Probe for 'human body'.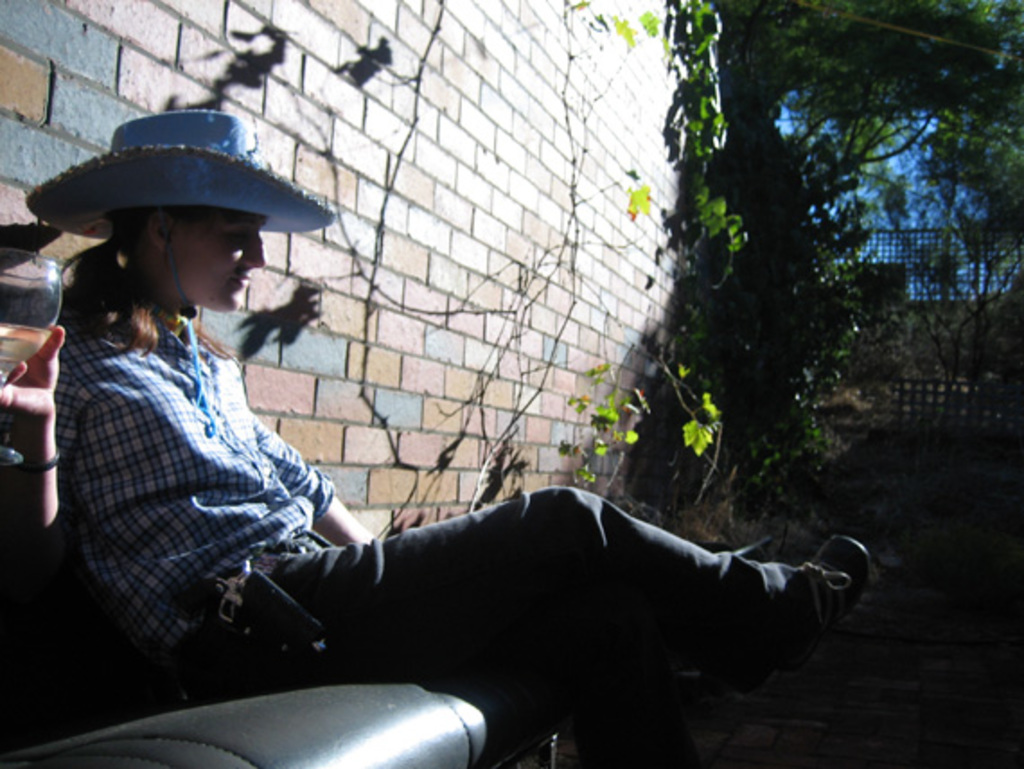
Probe result: bbox=(0, 205, 870, 767).
